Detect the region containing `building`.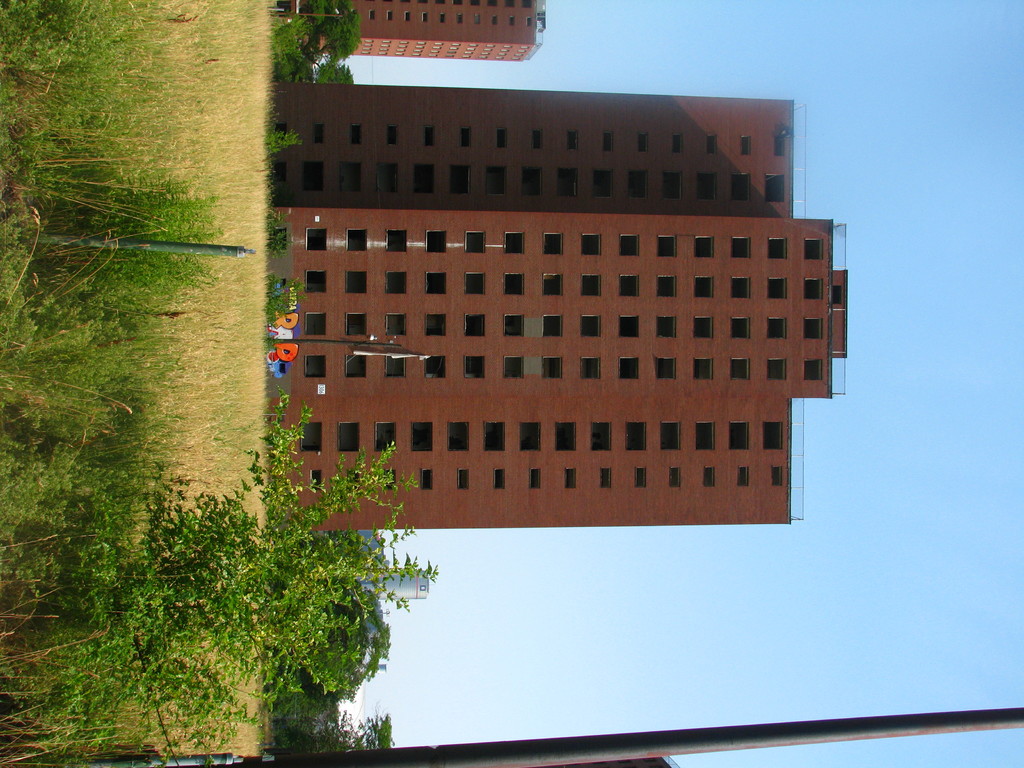
[x1=271, y1=0, x2=546, y2=65].
